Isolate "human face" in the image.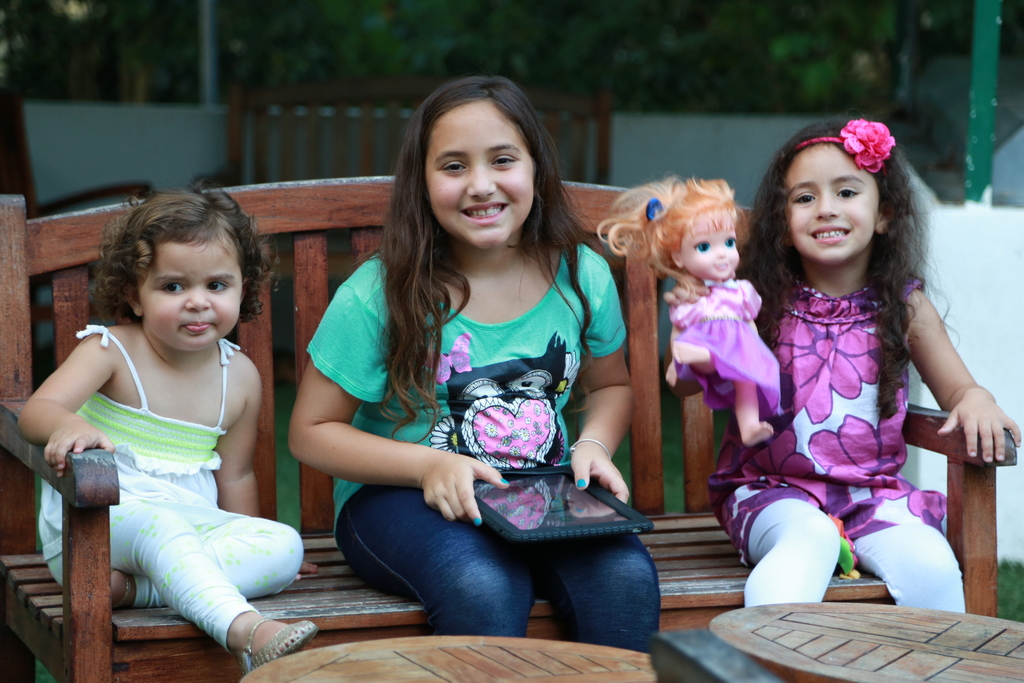
Isolated region: bbox=[141, 239, 240, 348].
